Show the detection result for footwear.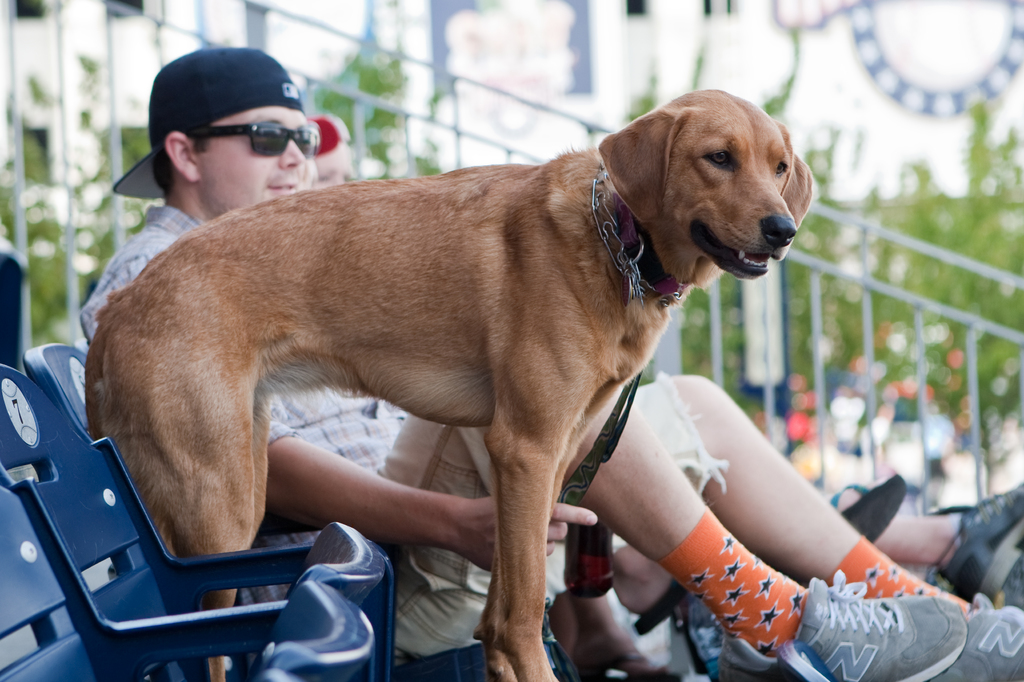
929,586,1023,681.
